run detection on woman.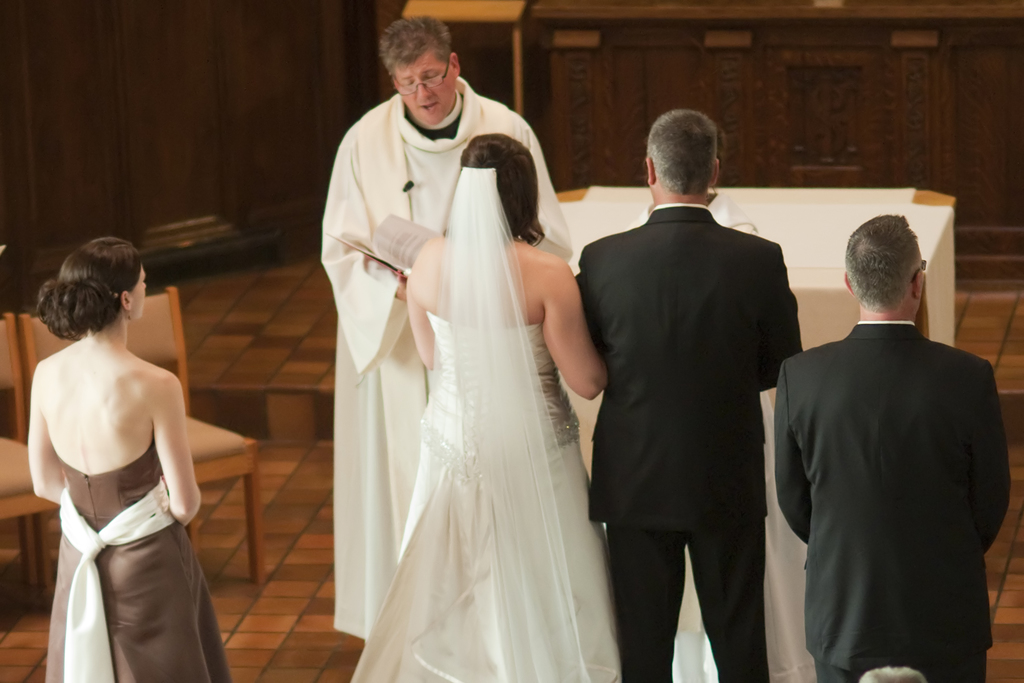
Result: [left=350, top=137, right=621, bottom=682].
